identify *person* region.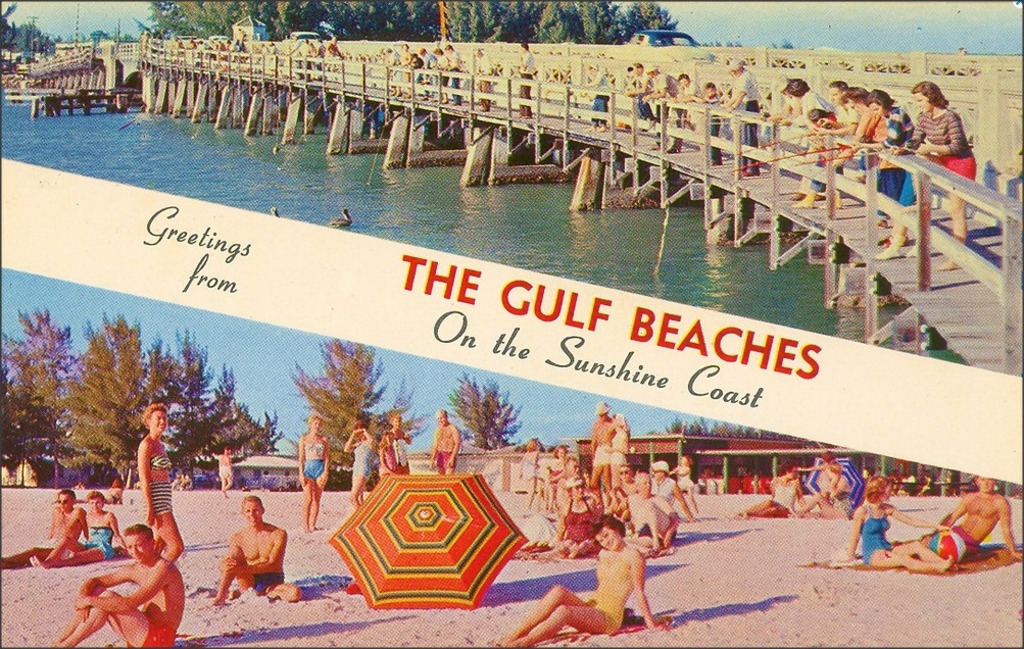
Region: locate(218, 39, 232, 58).
